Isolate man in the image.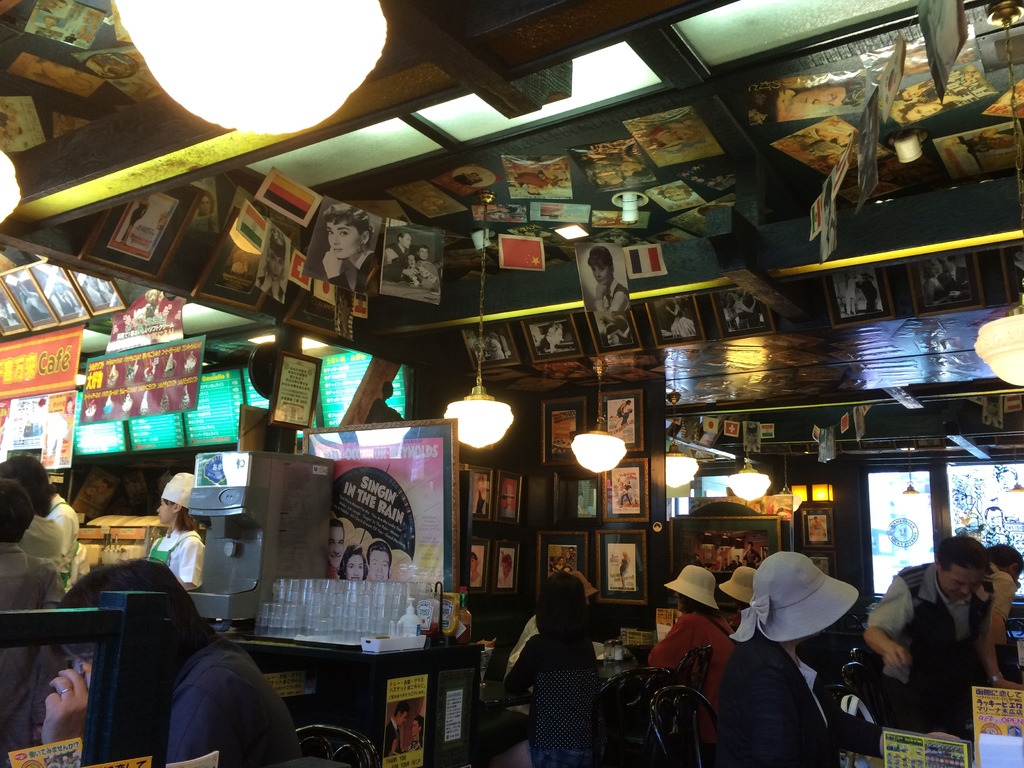
Isolated region: (860, 274, 879, 314).
